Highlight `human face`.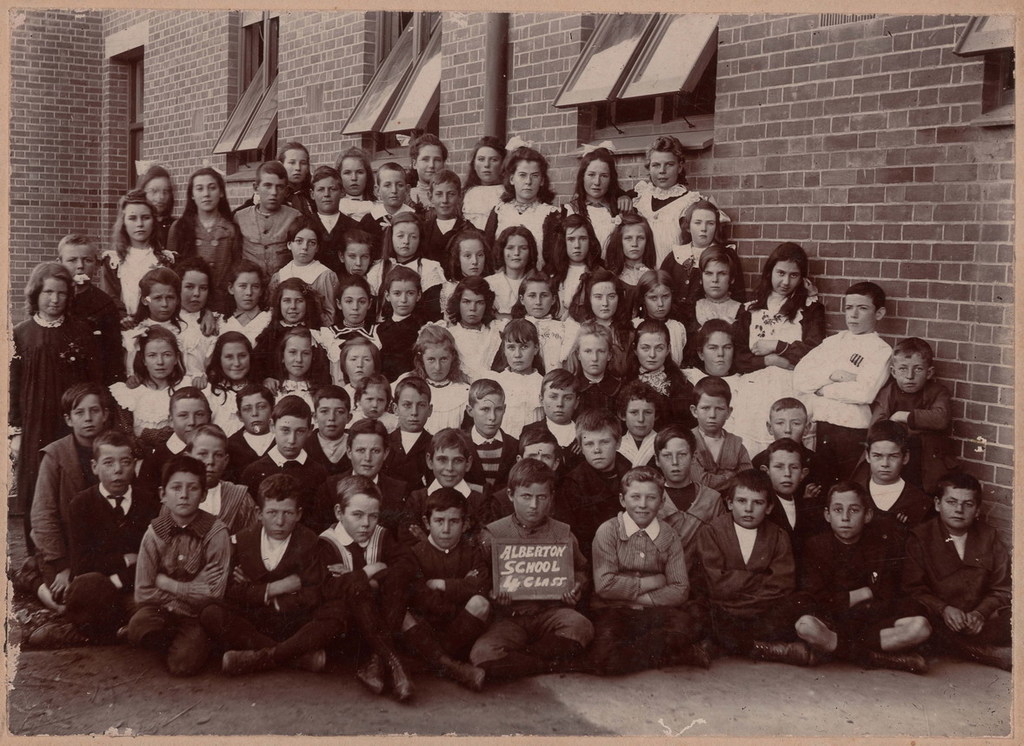
Highlighted region: (355, 427, 382, 474).
